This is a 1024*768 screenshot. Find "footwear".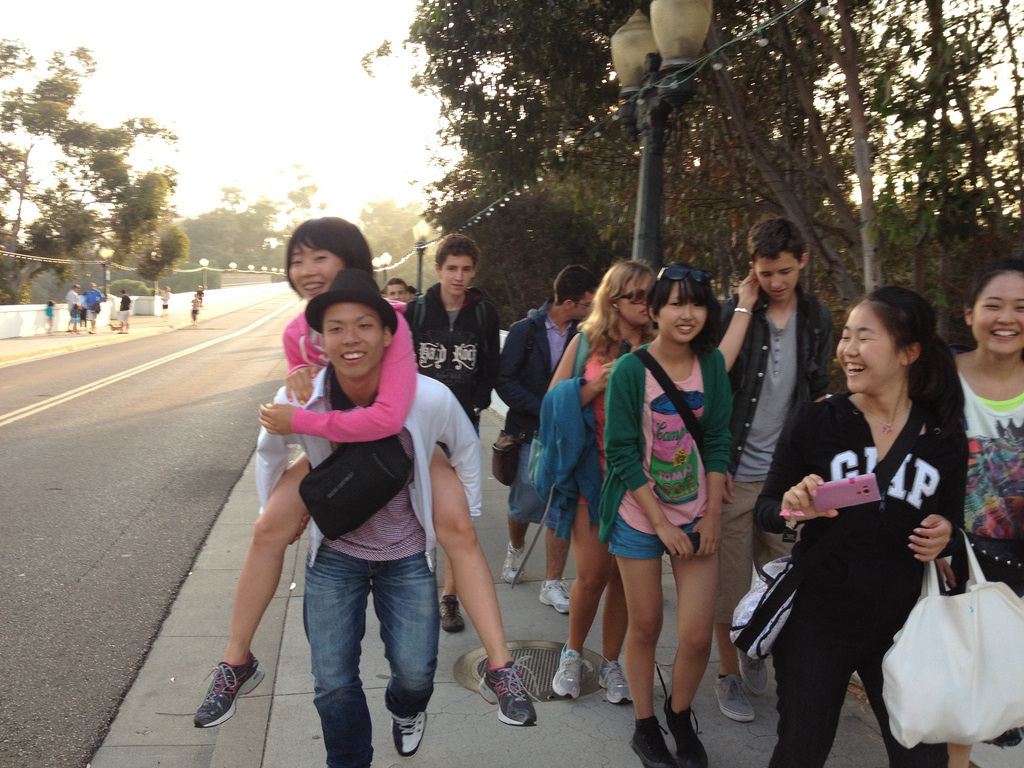
Bounding box: region(598, 659, 633, 707).
